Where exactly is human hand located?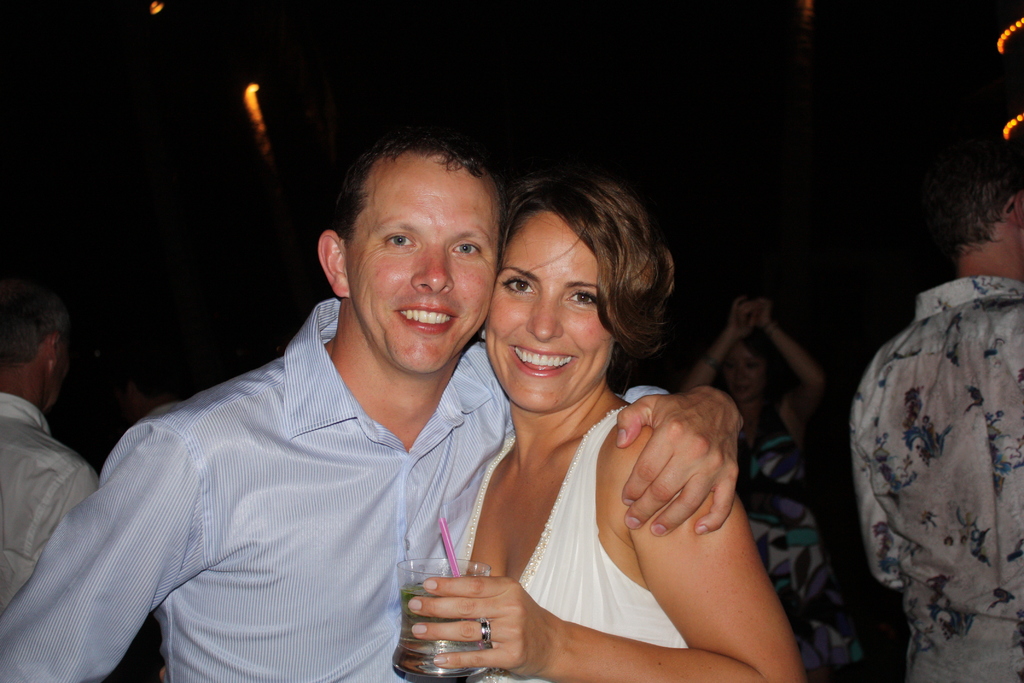
Its bounding box is bbox=[612, 383, 763, 571].
